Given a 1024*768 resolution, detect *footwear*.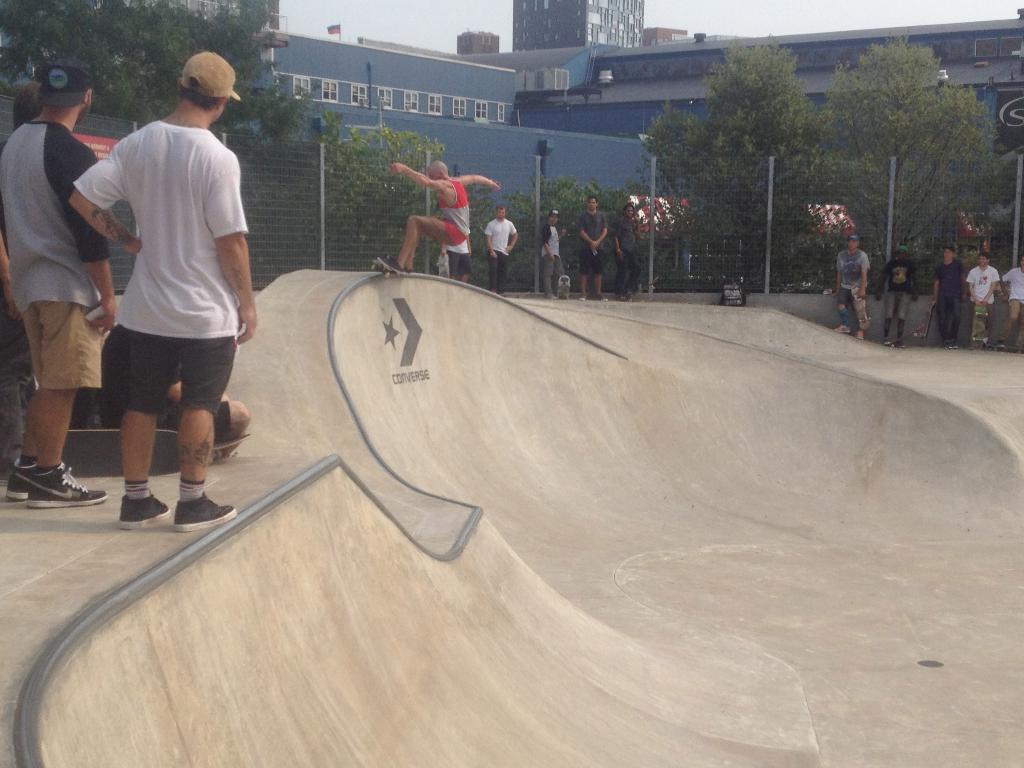
BBox(857, 327, 865, 338).
